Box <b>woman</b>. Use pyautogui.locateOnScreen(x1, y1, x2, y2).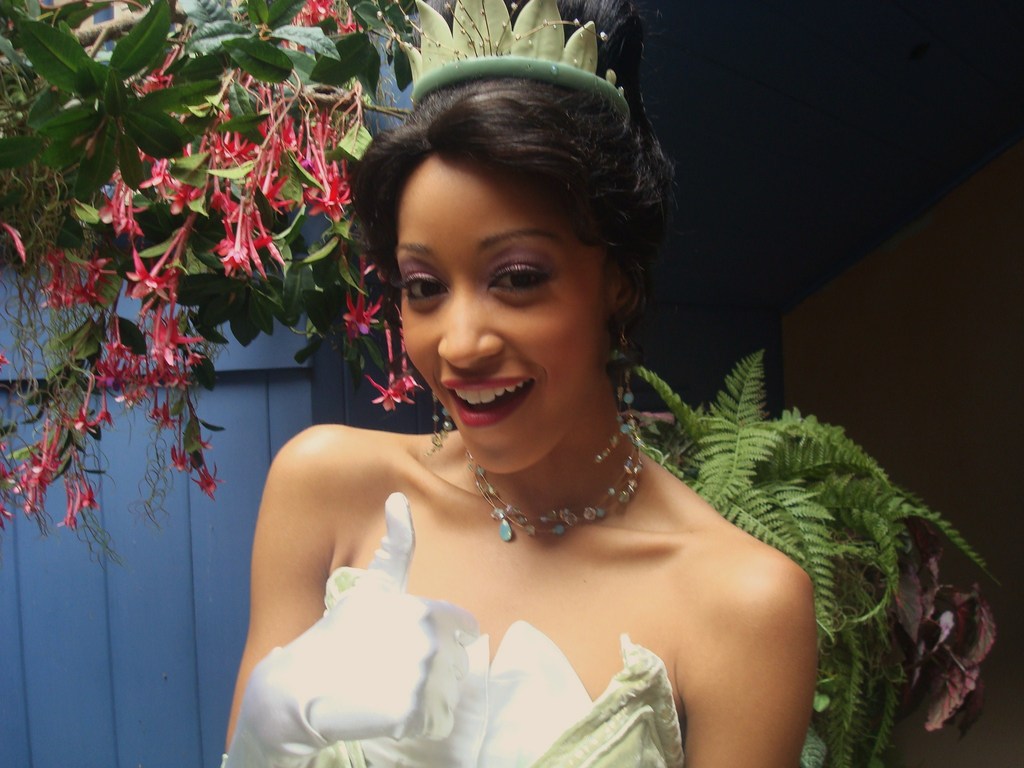
pyautogui.locateOnScreen(206, 0, 815, 767).
